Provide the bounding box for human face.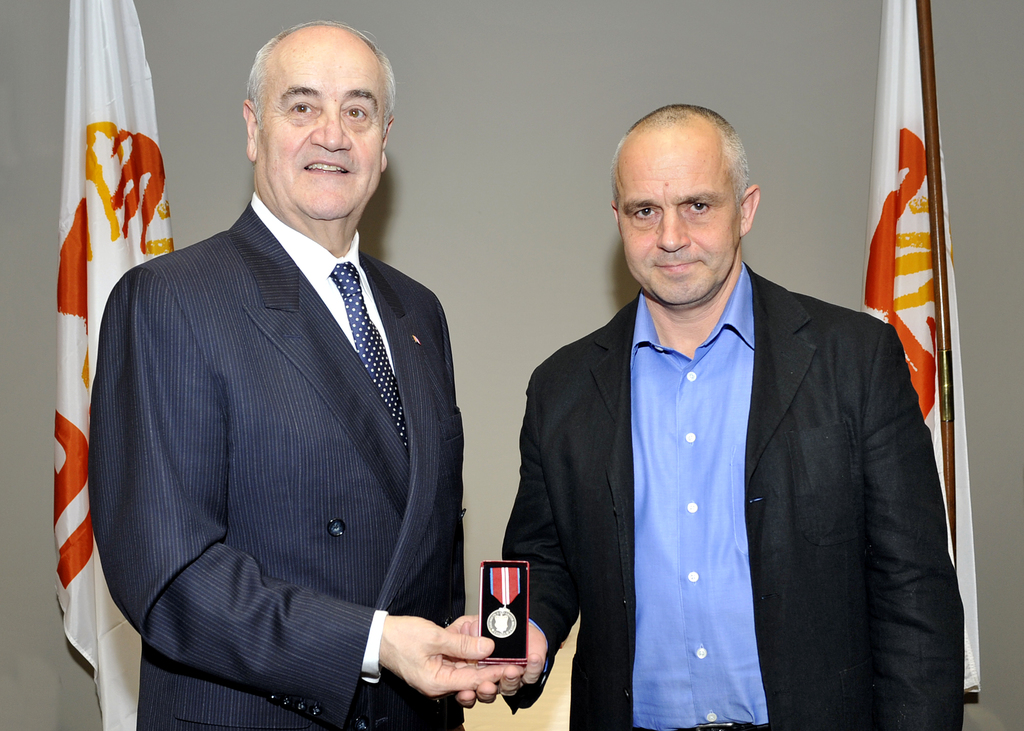
(620,123,762,308).
